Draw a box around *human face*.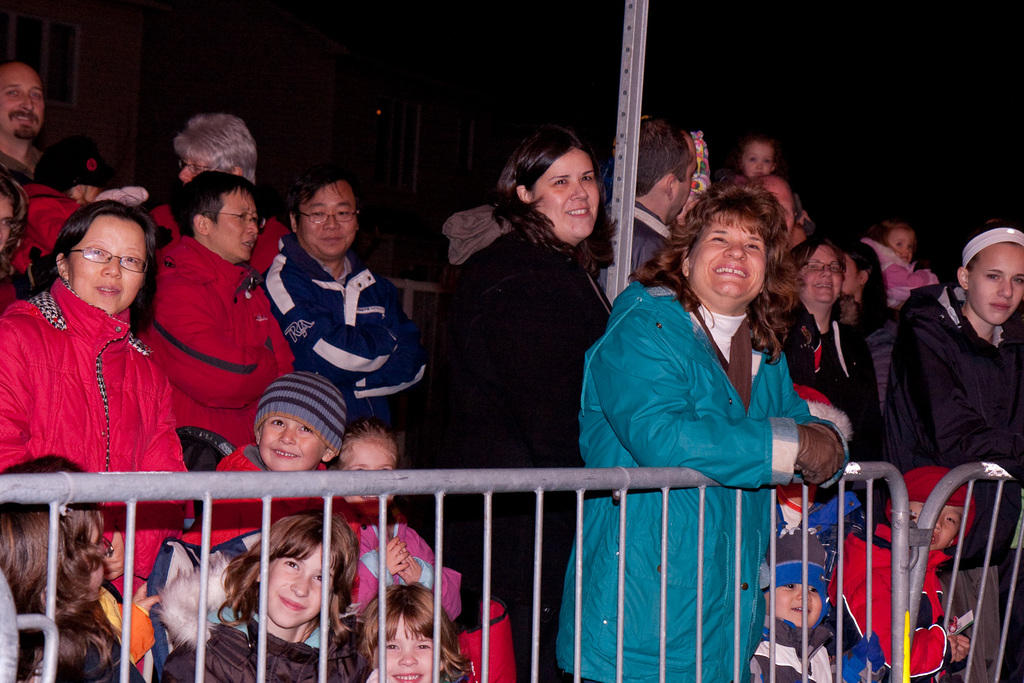
left=803, top=246, right=844, bottom=307.
